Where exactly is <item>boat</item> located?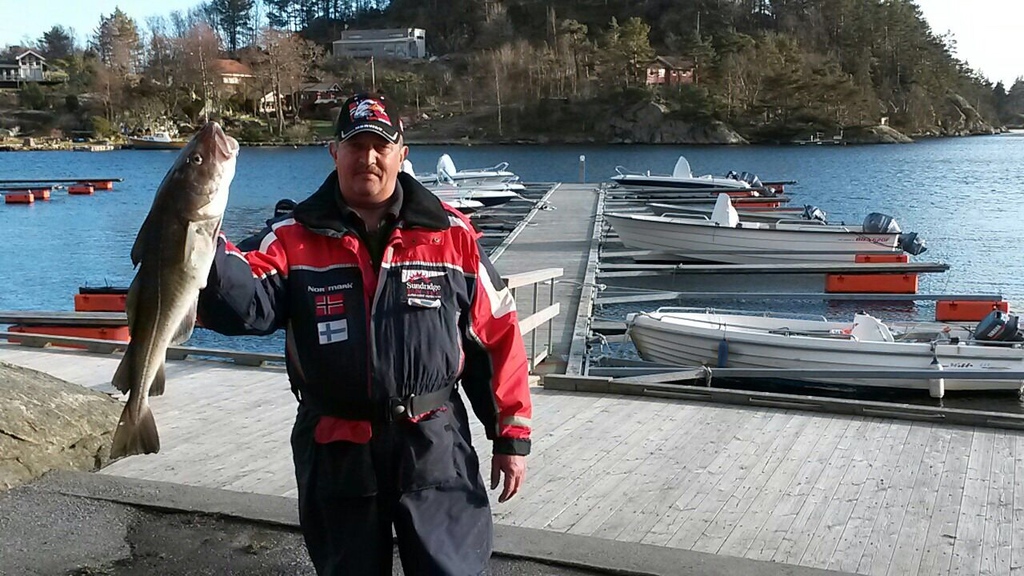
Its bounding box is <bbox>606, 156, 802, 214</bbox>.
